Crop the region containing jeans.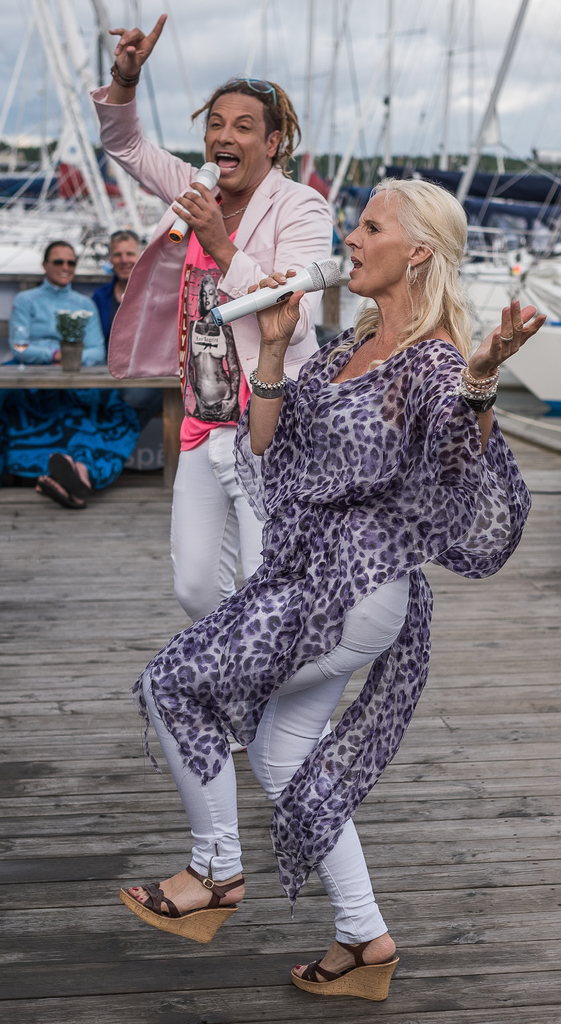
Crop region: x1=150 y1=594 x2=412 y2=944.
